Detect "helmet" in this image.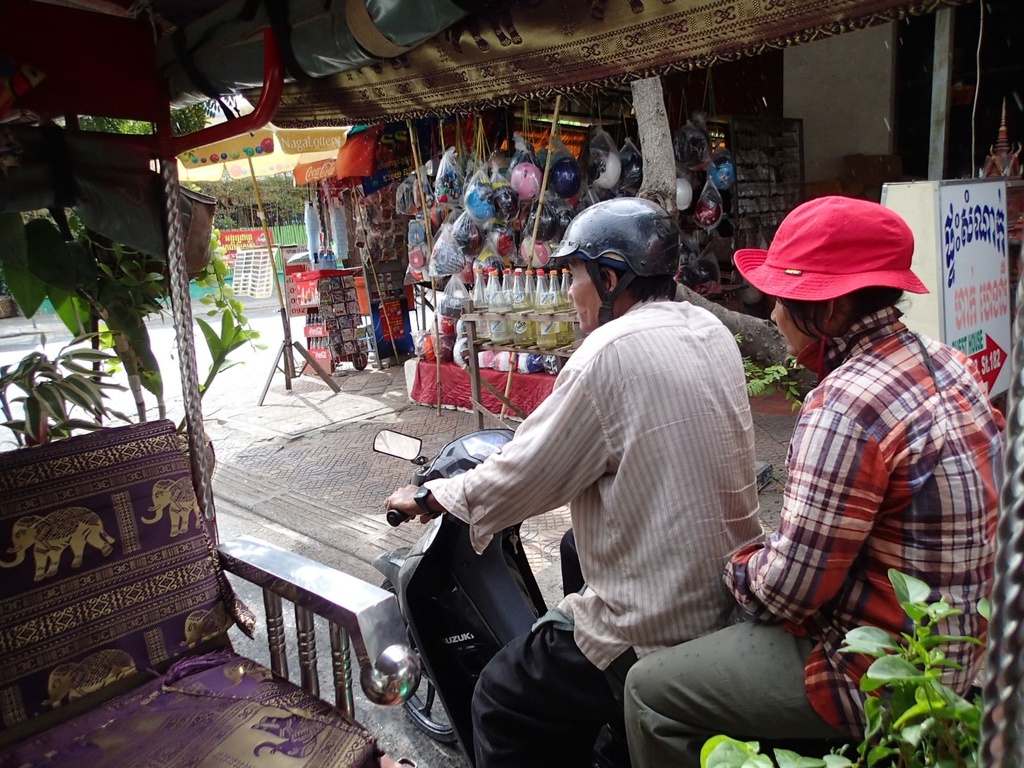
Detection: box=[688, 190, 723, 227].
